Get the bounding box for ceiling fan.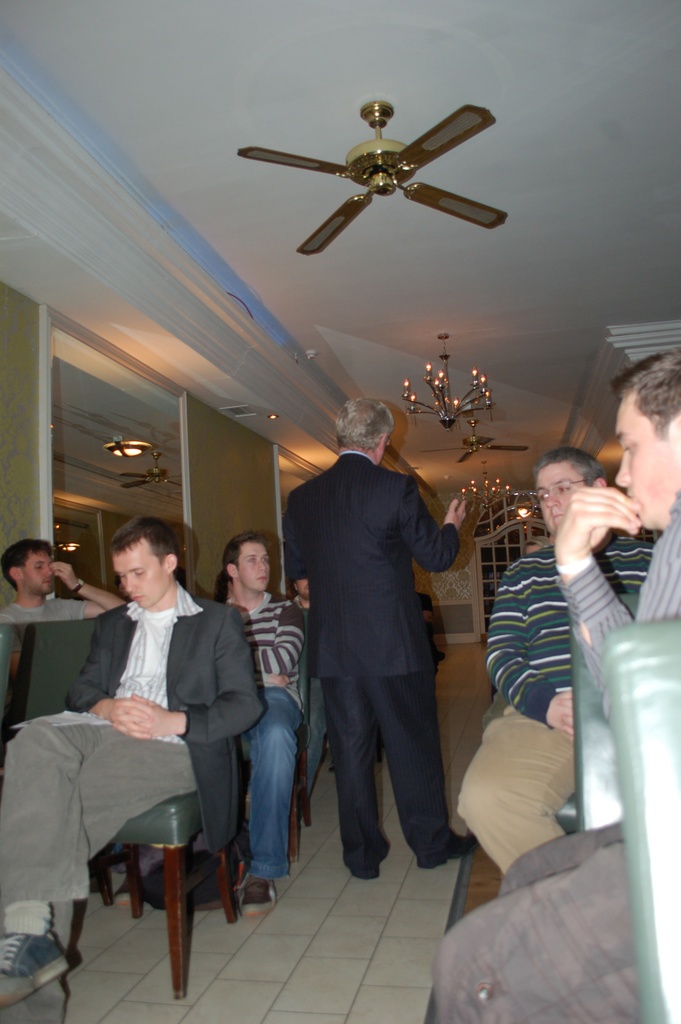
box=[422, 418, 525, 465].
